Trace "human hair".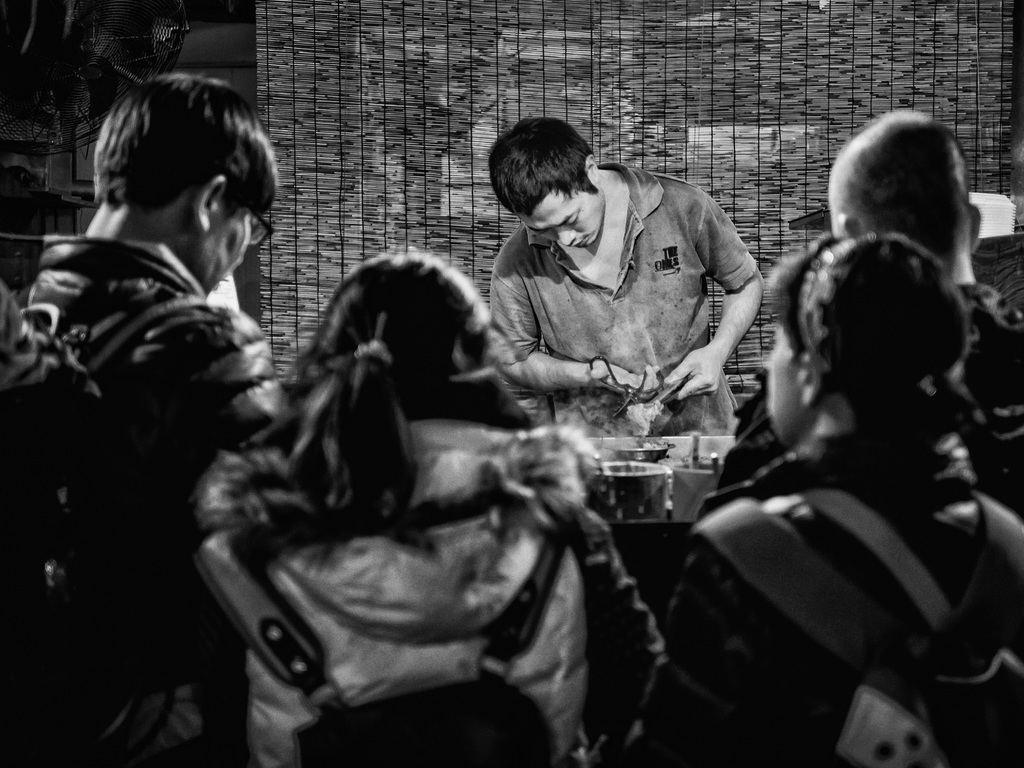
Traced to left=86, top=68, right=276, bottom=218.
